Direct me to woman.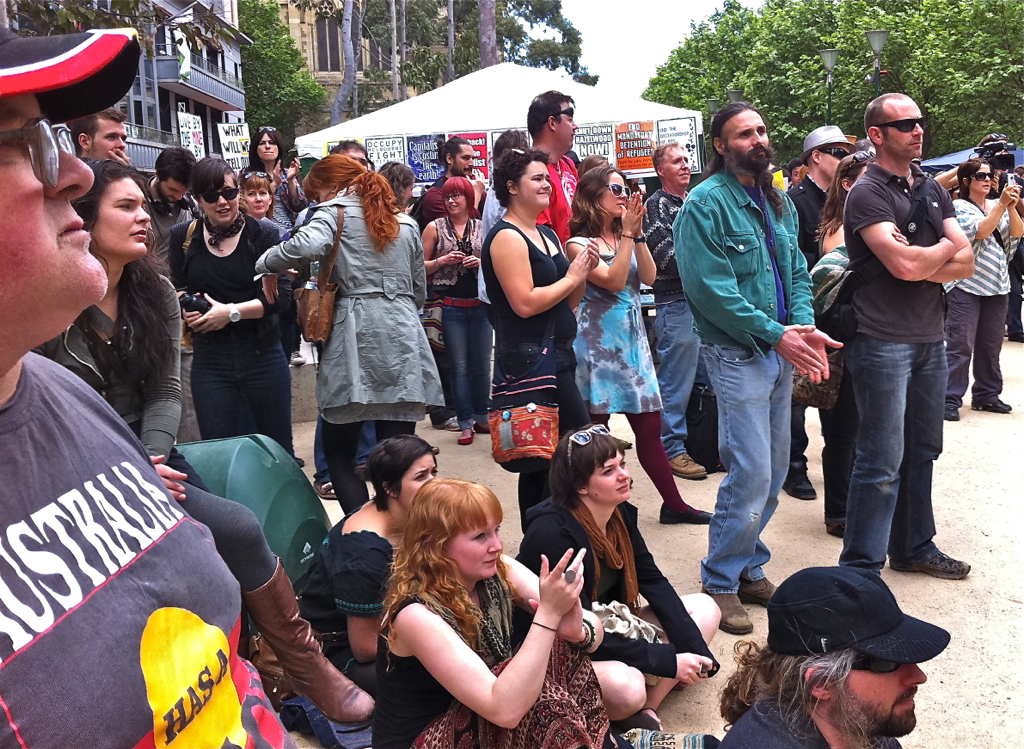
Direction: box=[247, 119, 307, 234].
